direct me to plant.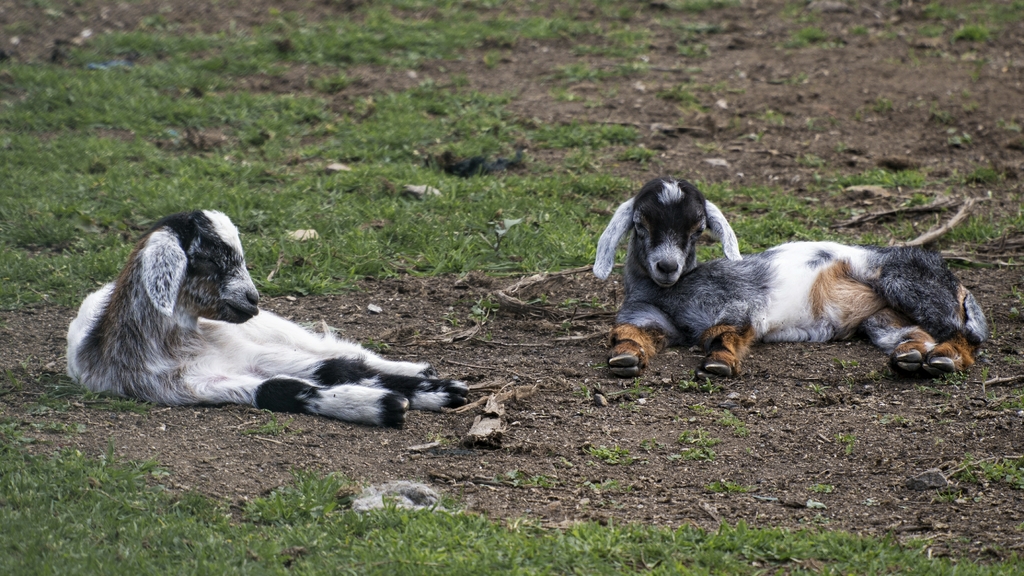
Direction: box=[362, 334, 388, 354].
